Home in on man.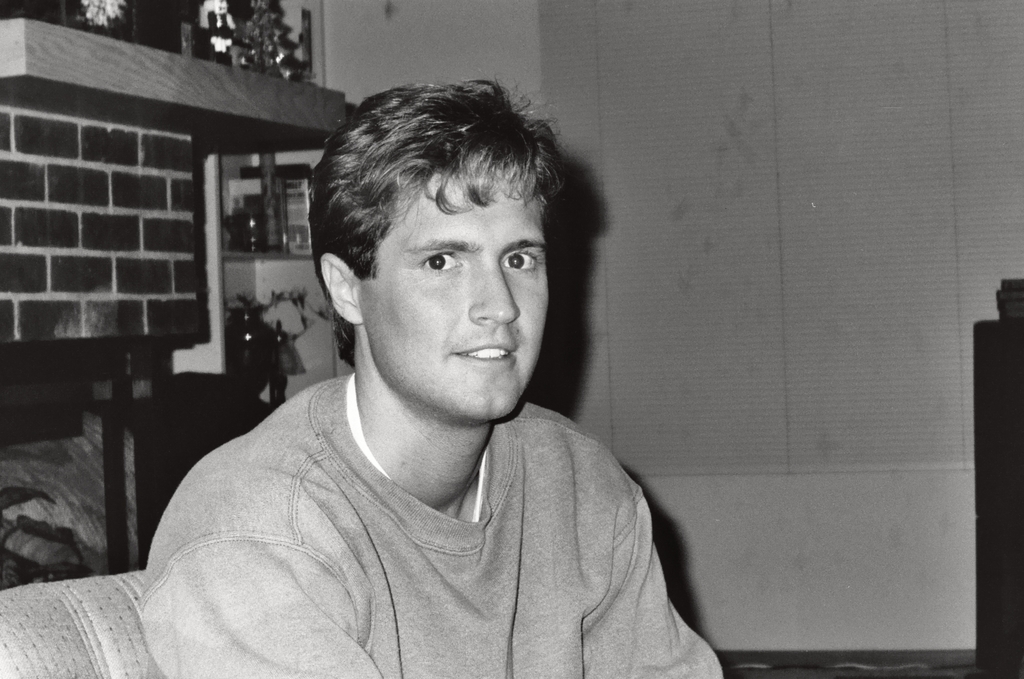
Homed in at (81,87,750,661).
